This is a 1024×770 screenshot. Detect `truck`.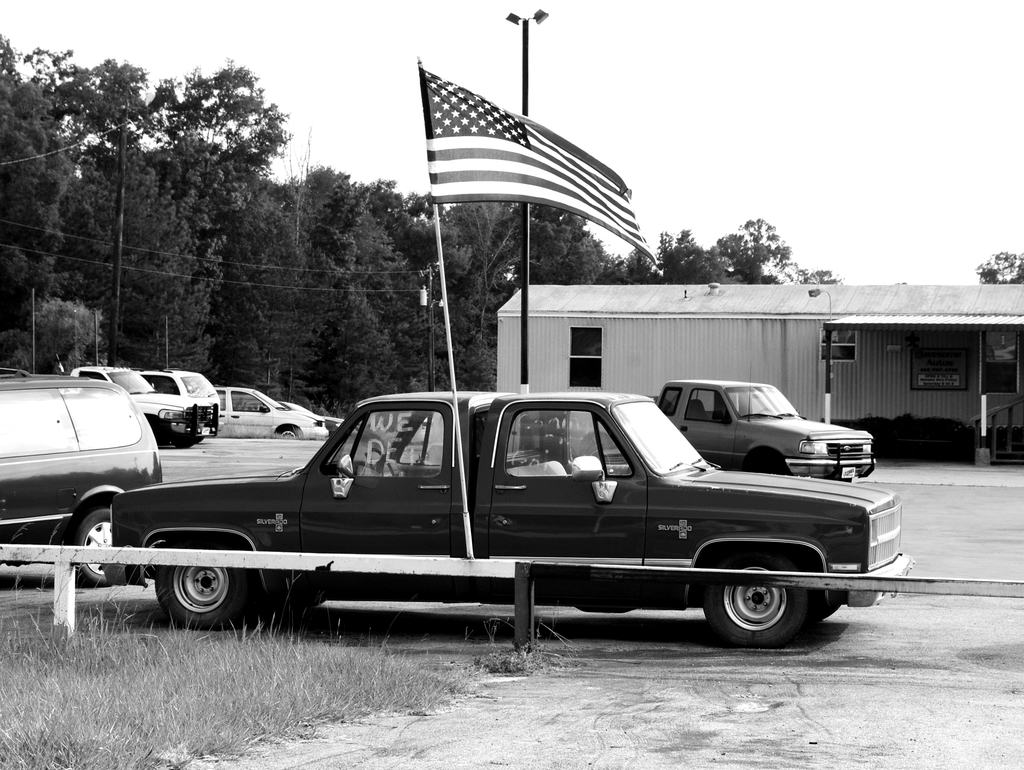
{"x1": 27, "y1": 386, "x2": 943, "y2": 660}.
